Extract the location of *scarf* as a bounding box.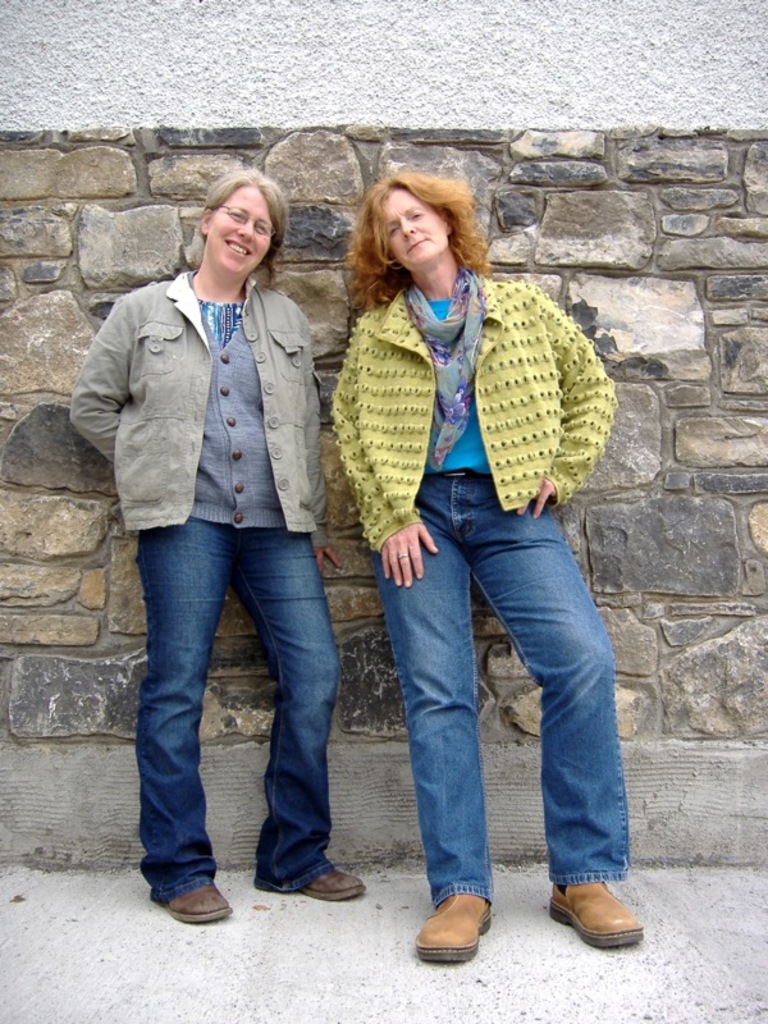
BBox(404, 274, 481, 468).
